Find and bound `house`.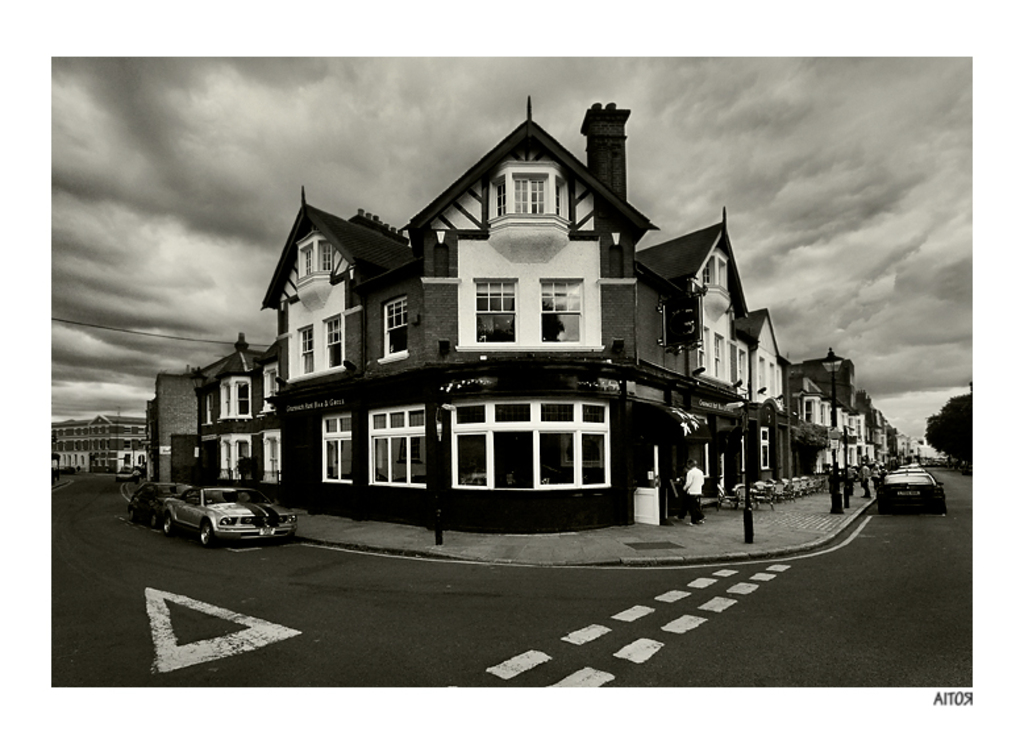
Bound: (259, 93, 790, 540).
